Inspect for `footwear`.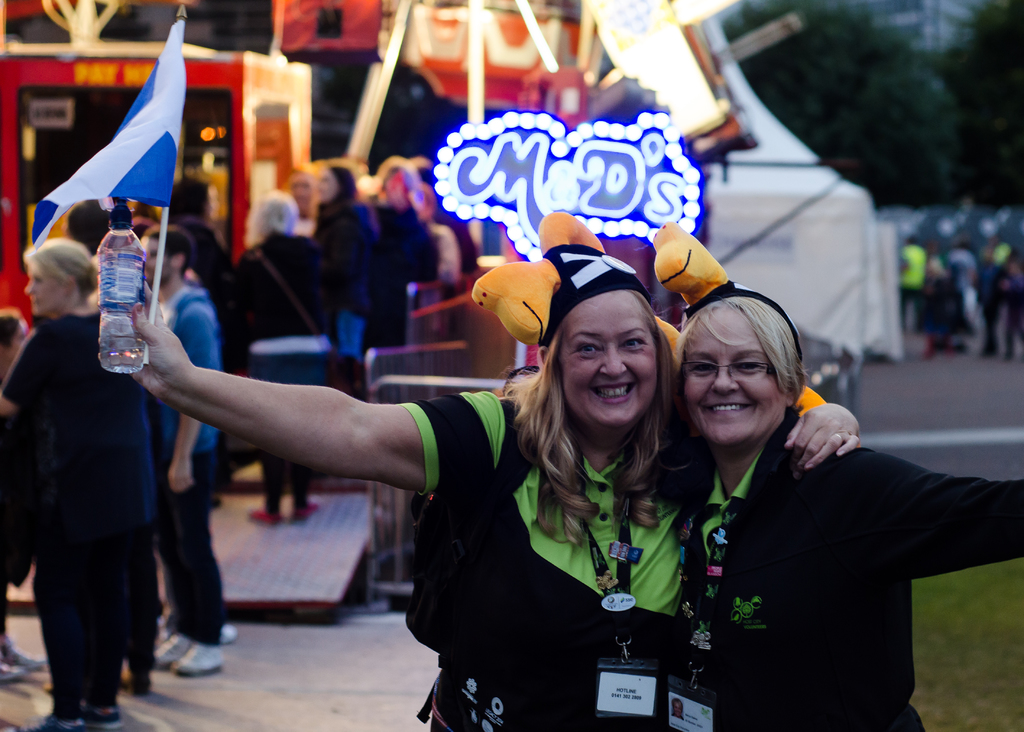
Inspection: Rect(0, 658, 25, 683).
